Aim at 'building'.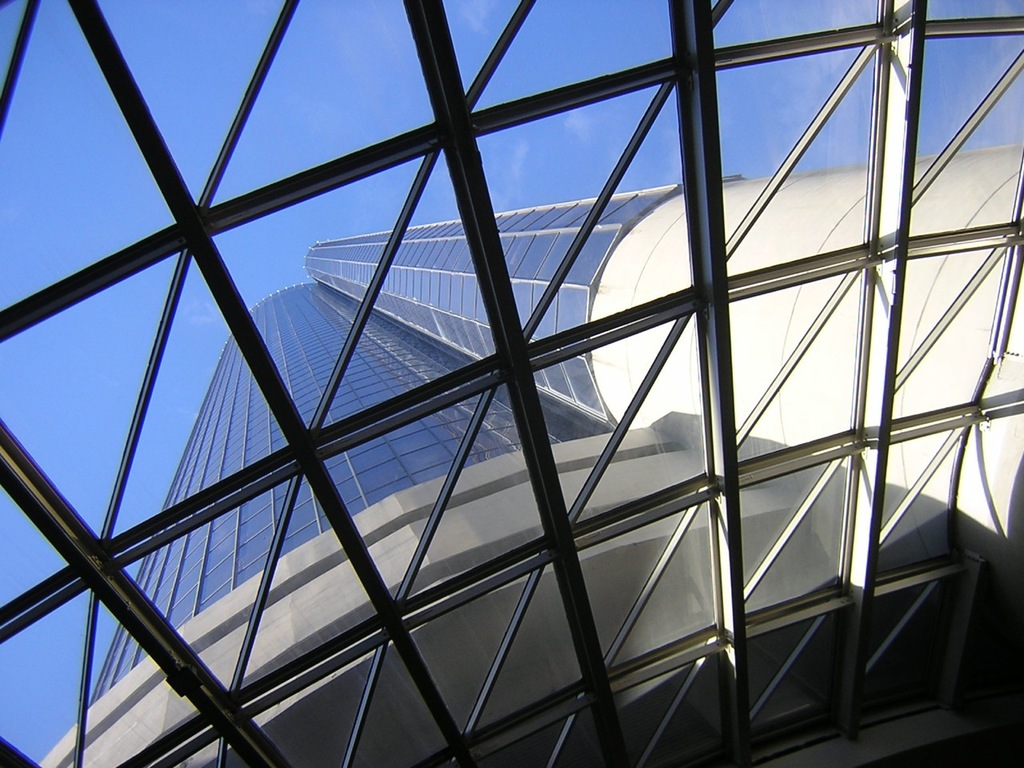
Aimed at x1=0, y1=0, x2=1023, y2=767.
